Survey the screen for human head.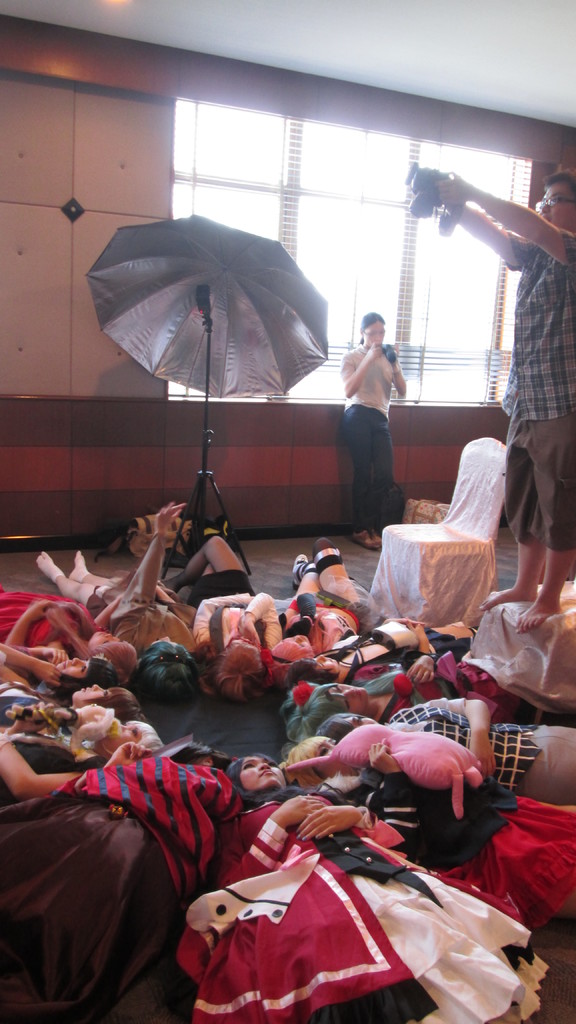
Survey found: detection(357, 311, 387, 349).
